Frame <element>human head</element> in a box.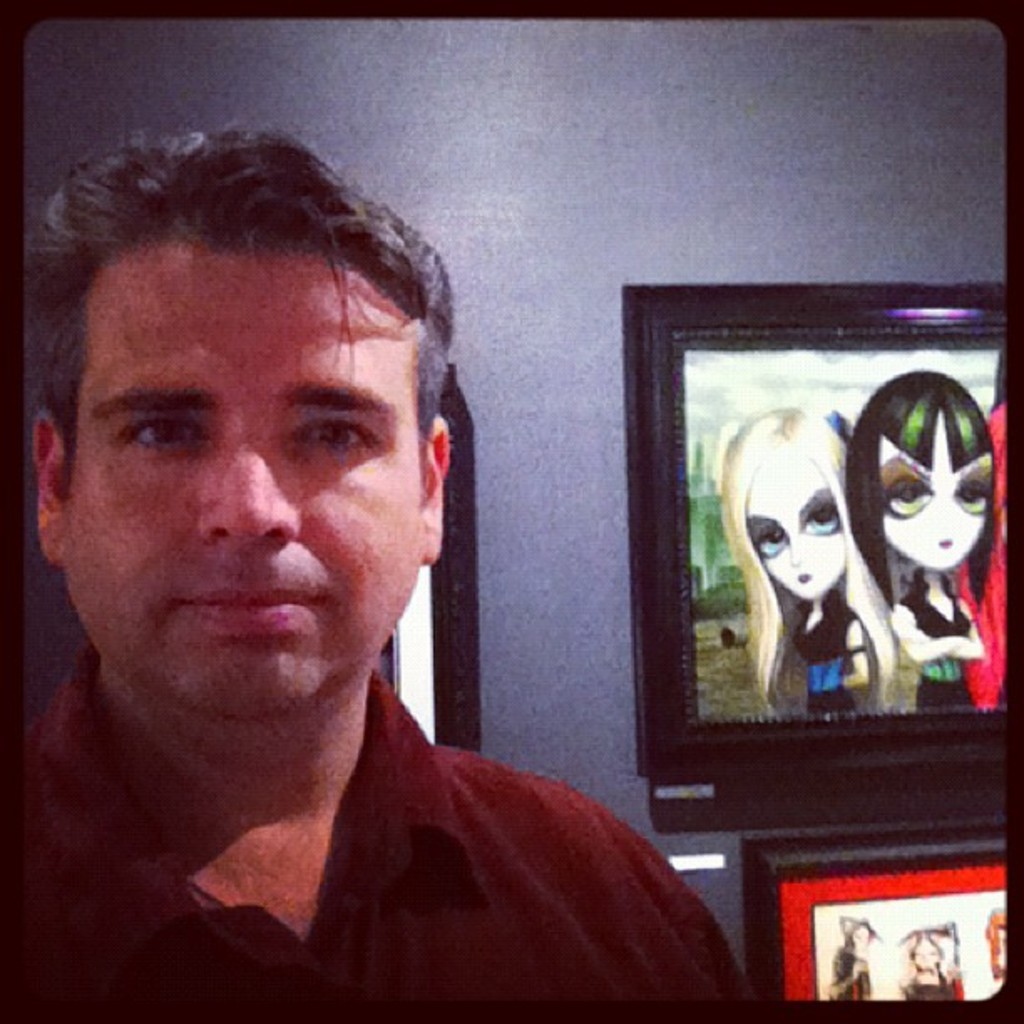
{"x1": 12, "y1": 127, "x2": 485, "y2": 748}.
